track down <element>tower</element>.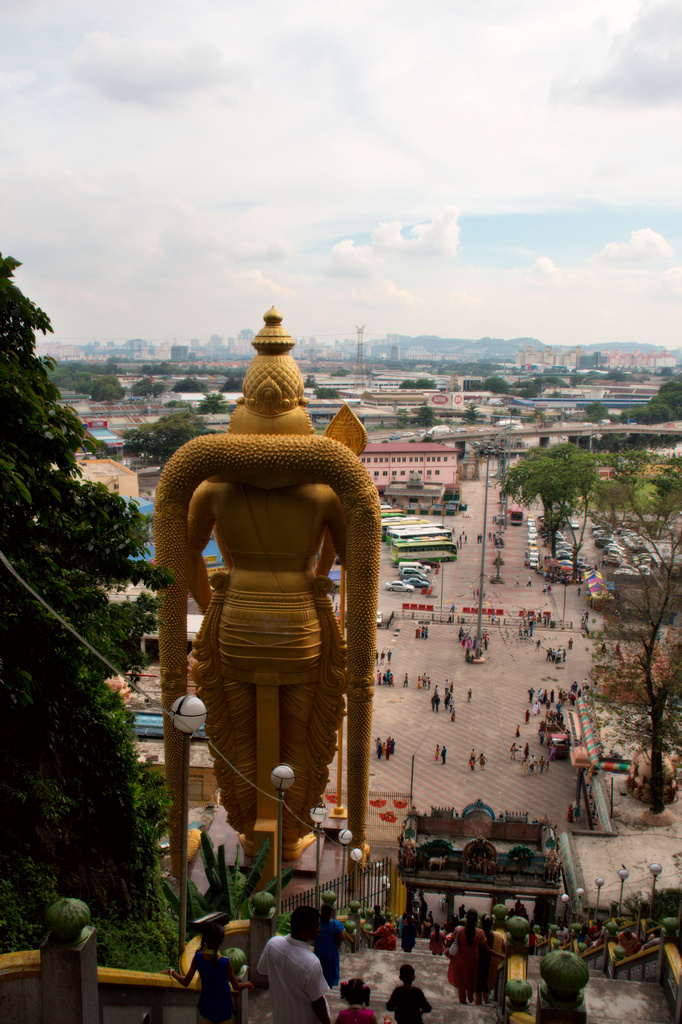
Tracked to BBox(352, 321, 366, 388).
